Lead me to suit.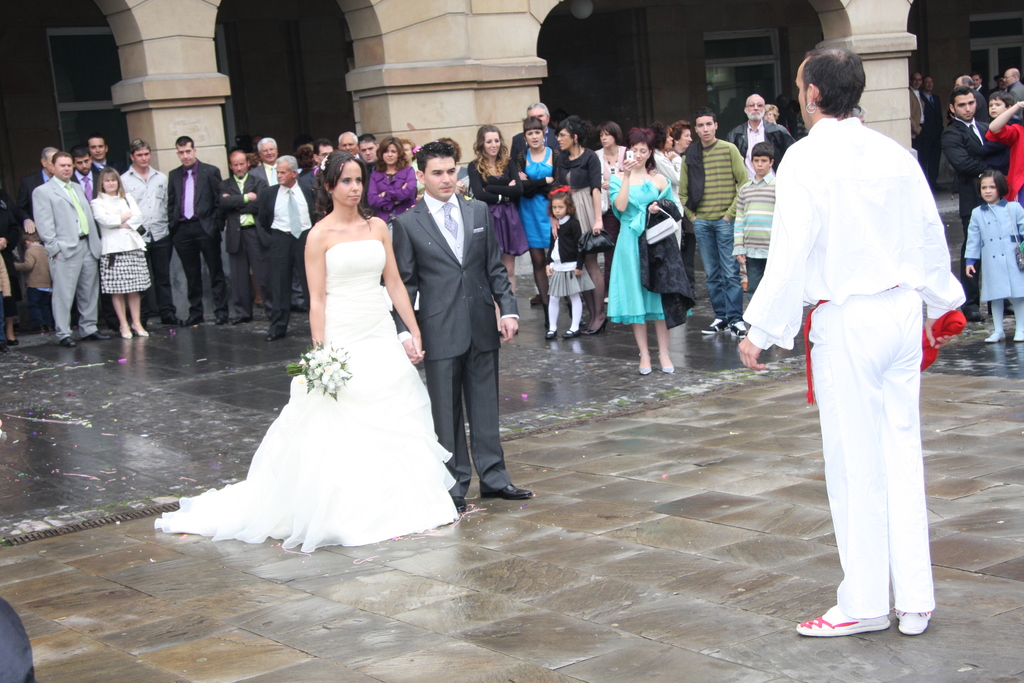
Lead to [left=1007, top=78, right=1023, bottom=110].
